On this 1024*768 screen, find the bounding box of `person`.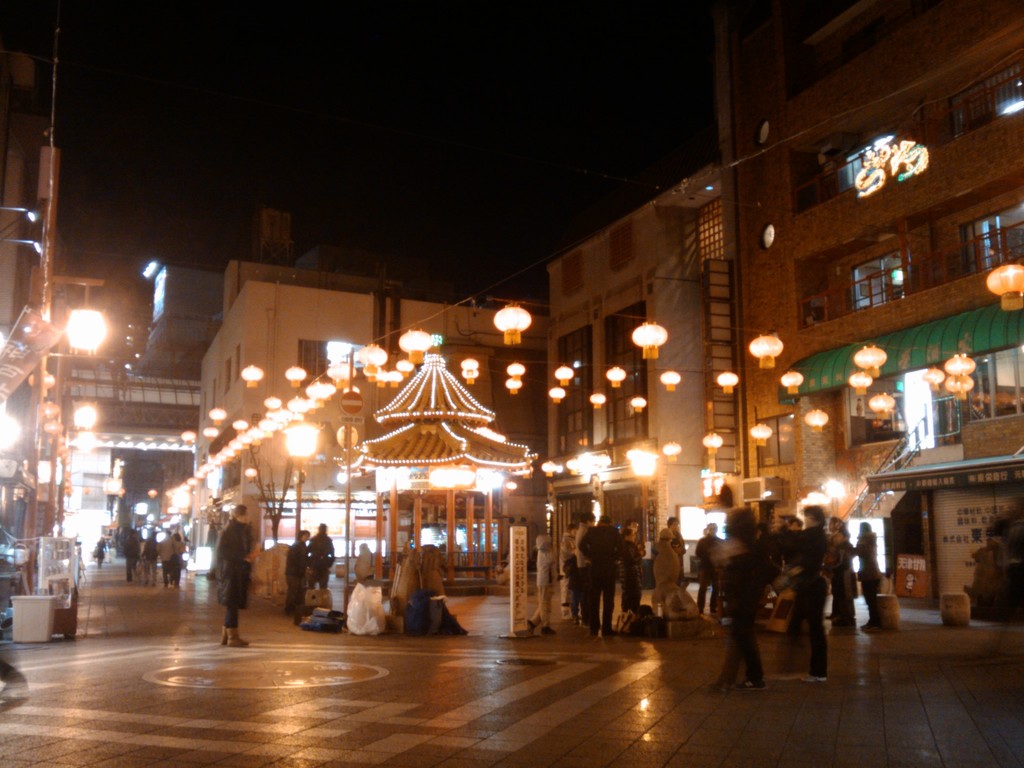
Bounding box: [579, 514, 624, 634].
